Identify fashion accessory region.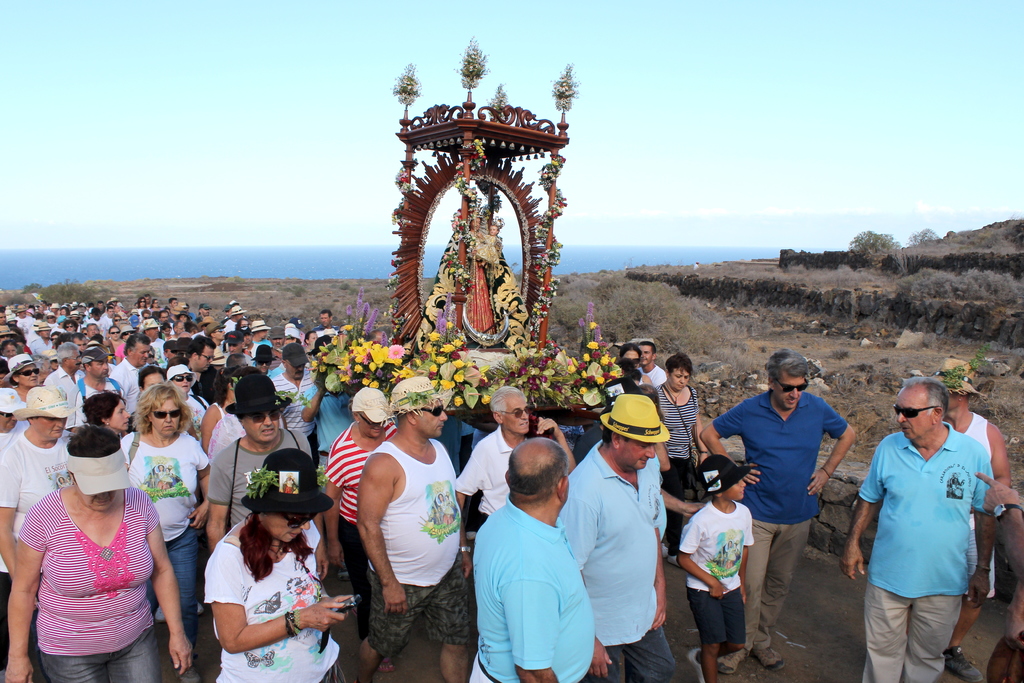
Region: {"x1": 63, "y1": 445, "x2": 127, "y2": 493}.
